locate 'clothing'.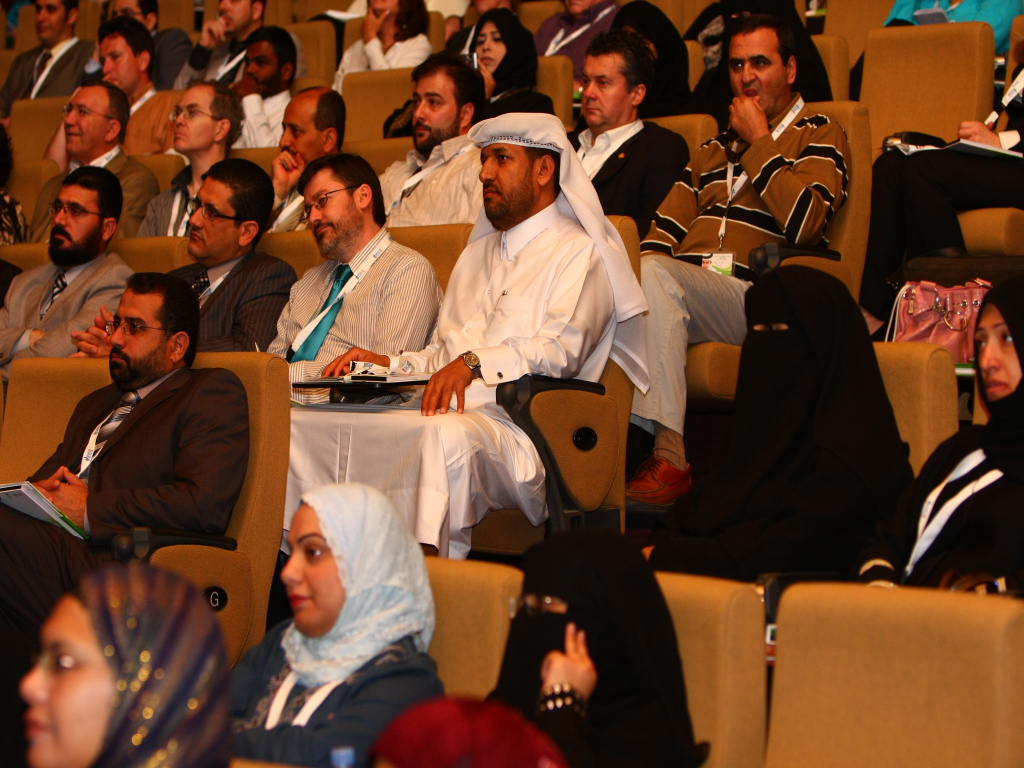
Bounding box: box=[374, 122, 494, 225].
